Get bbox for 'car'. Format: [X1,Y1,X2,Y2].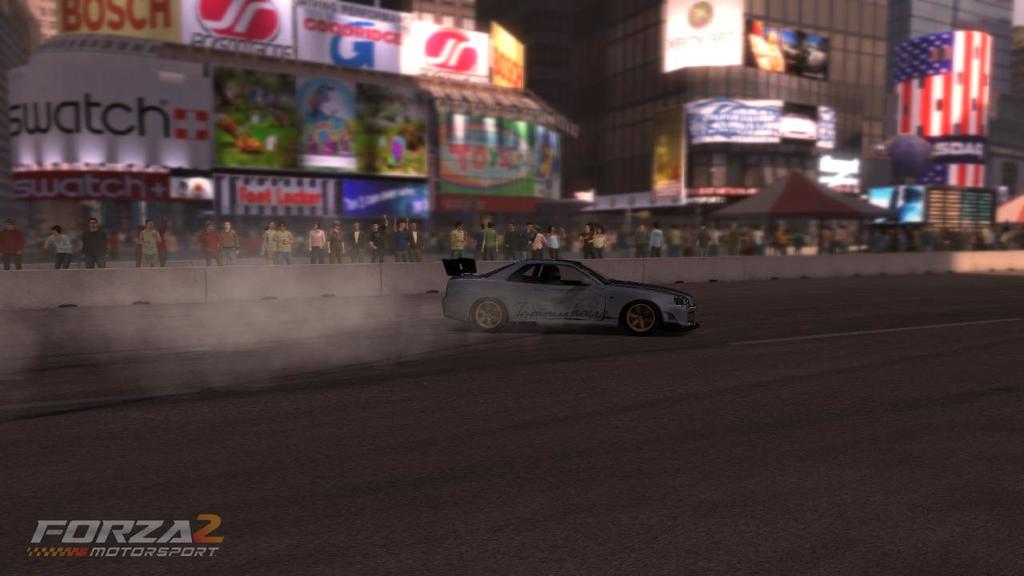
[443,247,709,331].
